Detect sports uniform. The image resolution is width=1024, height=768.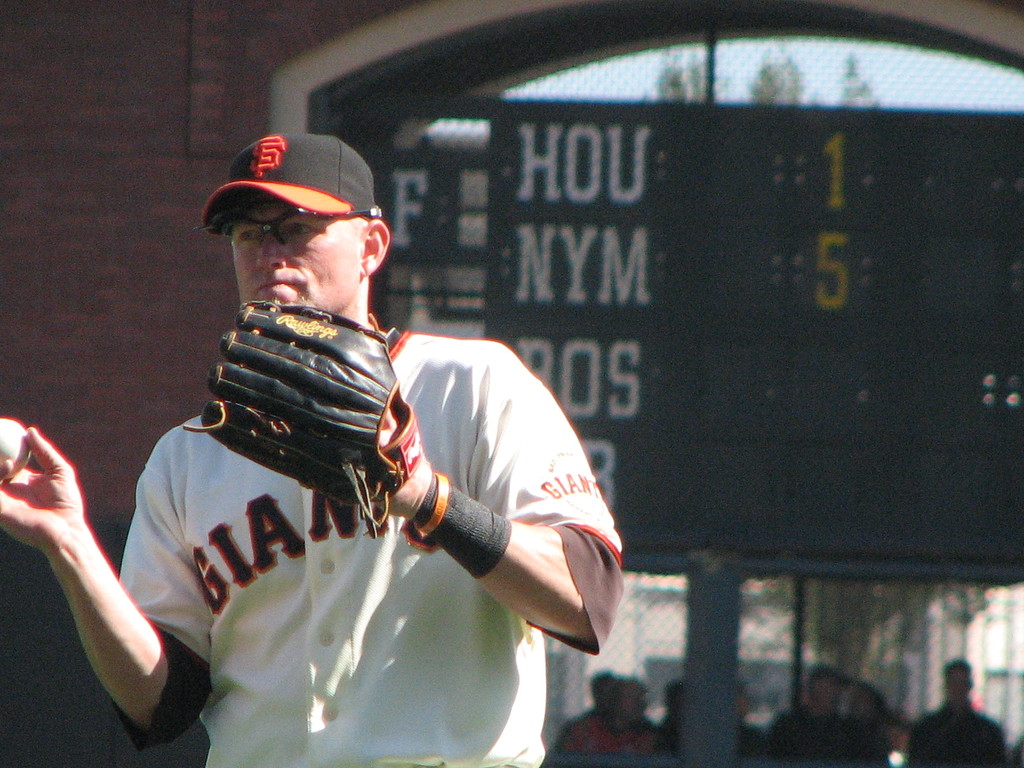
l=119, t=133, r=623, b=767.
